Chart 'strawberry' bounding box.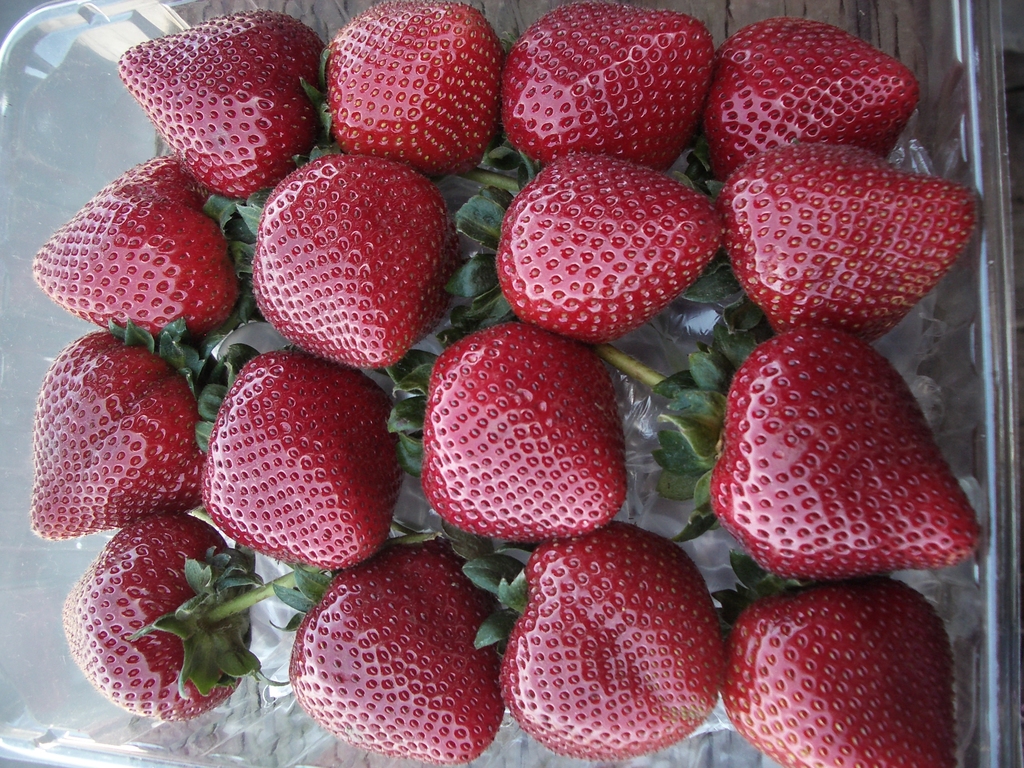
Charted: [699,14,917,182].
